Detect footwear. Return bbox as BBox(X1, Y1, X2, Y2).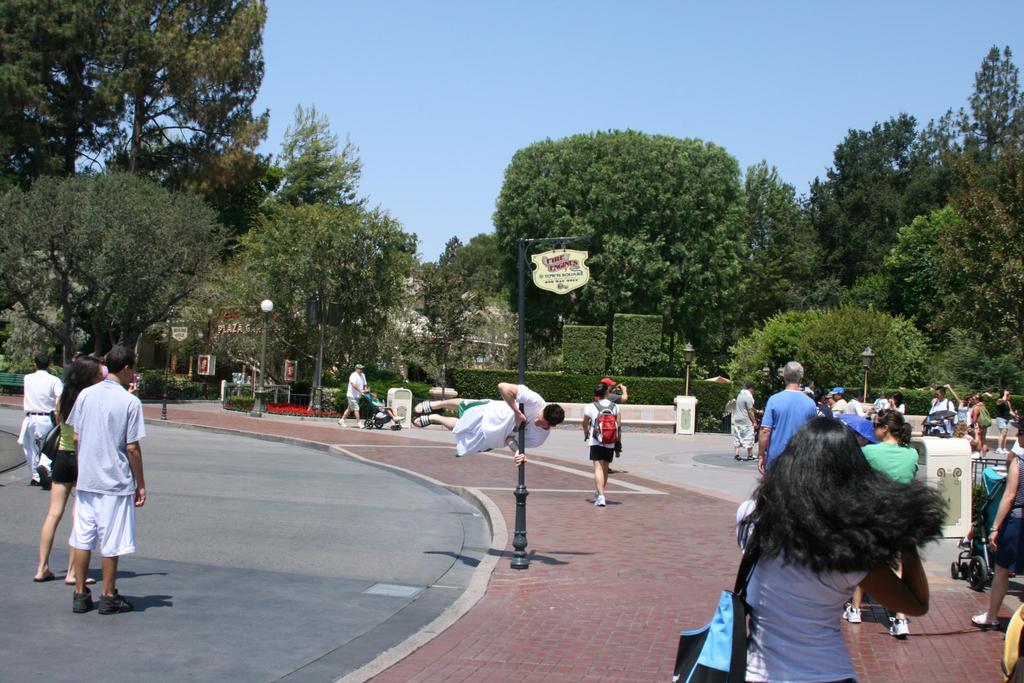
BBox(413, 401, 434, 411).
